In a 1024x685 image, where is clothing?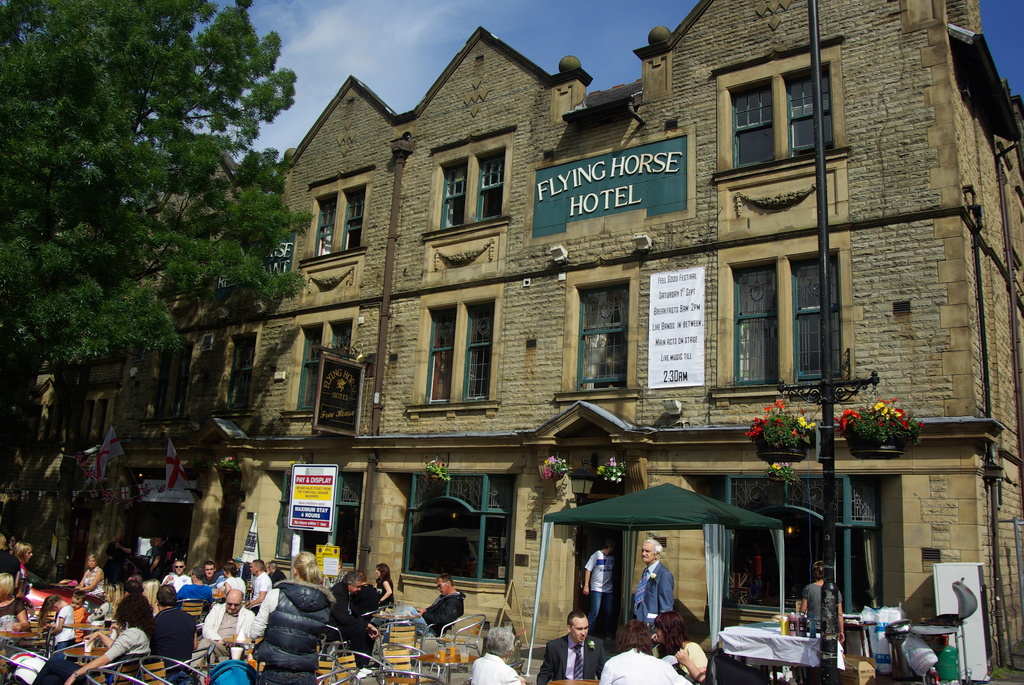
{"left": 601, "top": 647, "right": 694, "bottom": 684}.
